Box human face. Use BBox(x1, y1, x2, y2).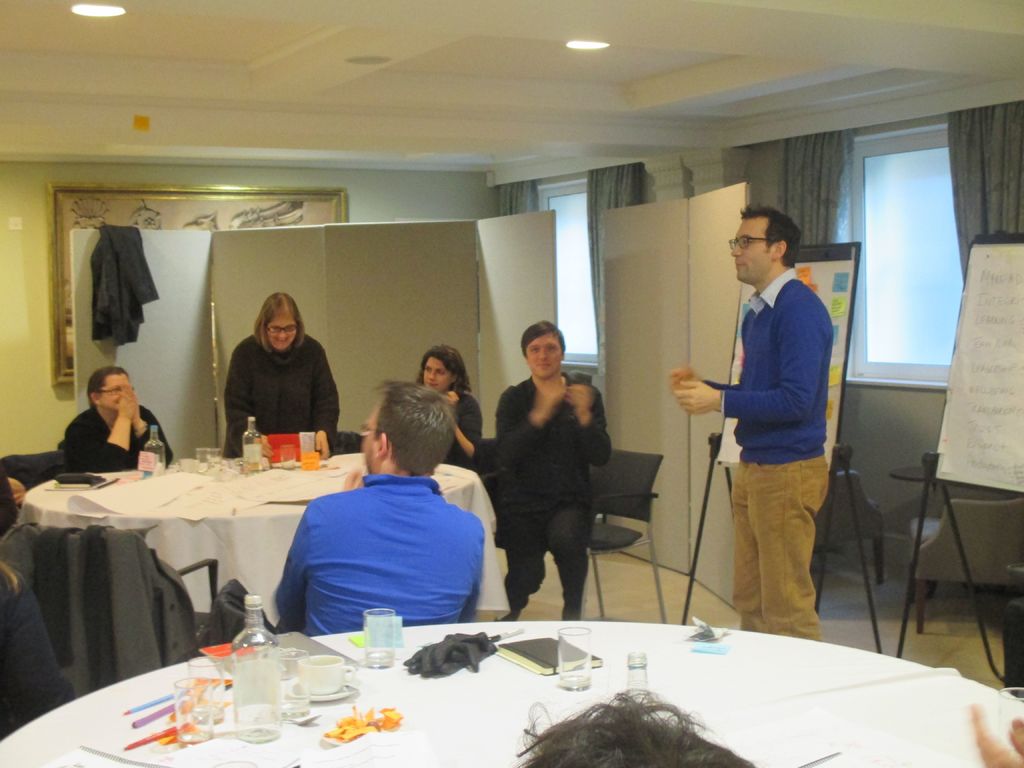
BBox(99, 376, 131, 408).
